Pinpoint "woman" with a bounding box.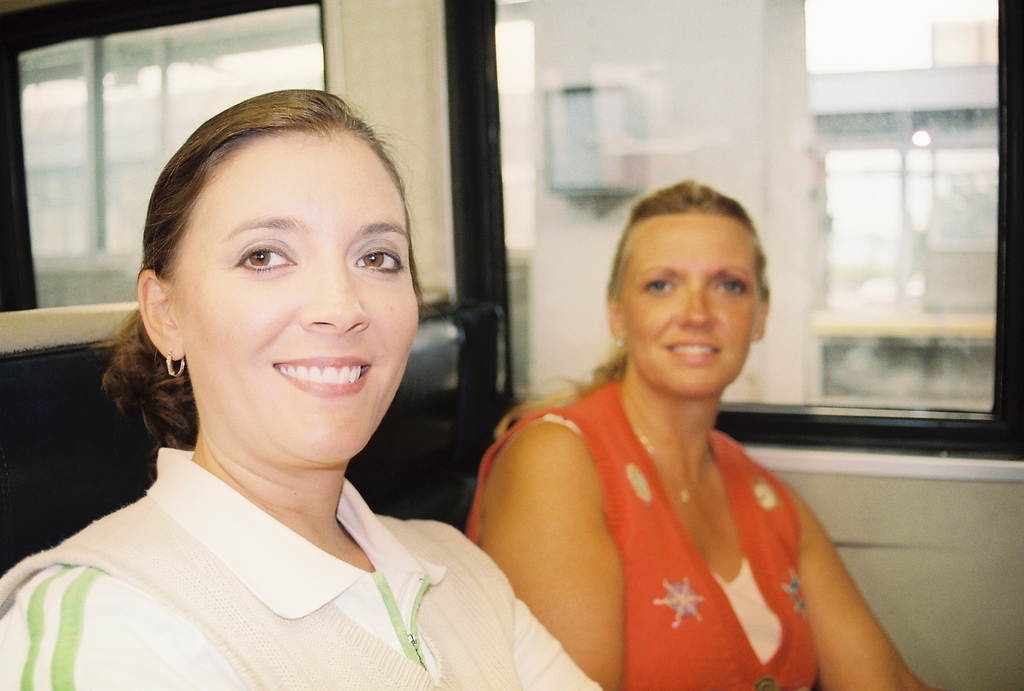
box(465, 179, 924, 690).
